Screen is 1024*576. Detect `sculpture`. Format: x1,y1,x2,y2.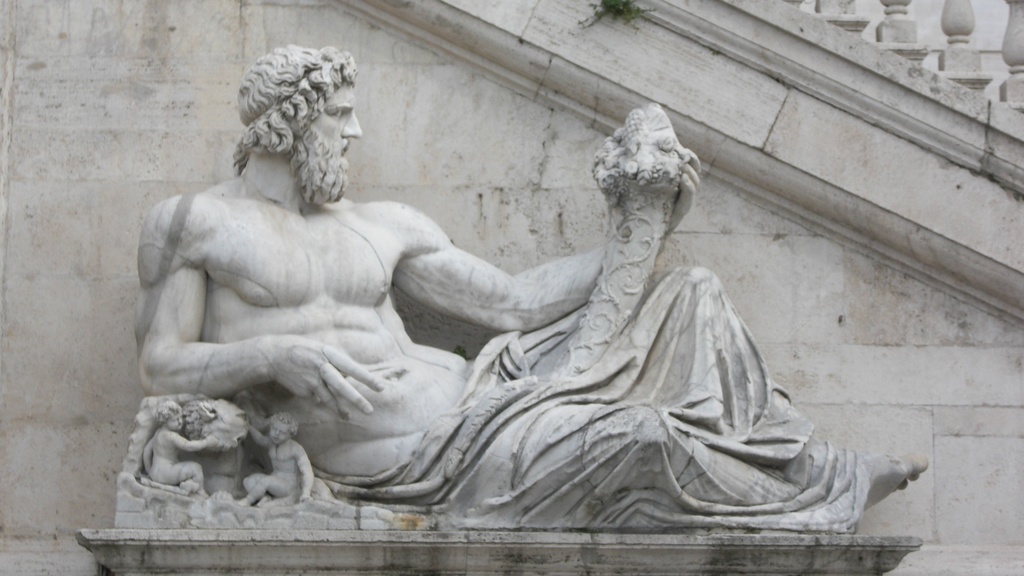
117,68,925,557.
